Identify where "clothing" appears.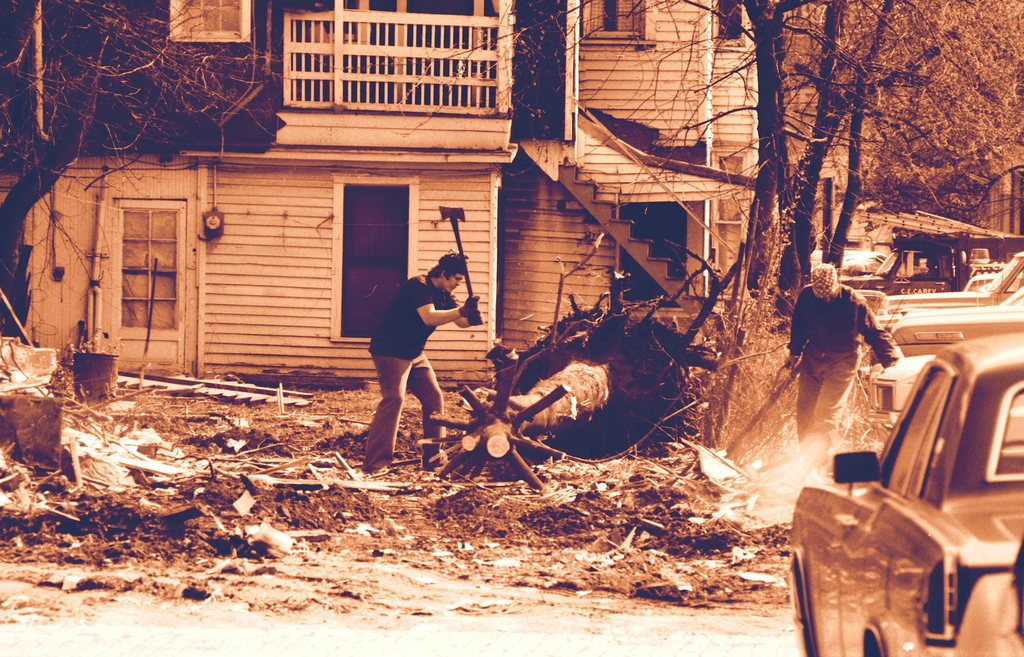
Appears at bbox=[801, 266, 897, 442].
